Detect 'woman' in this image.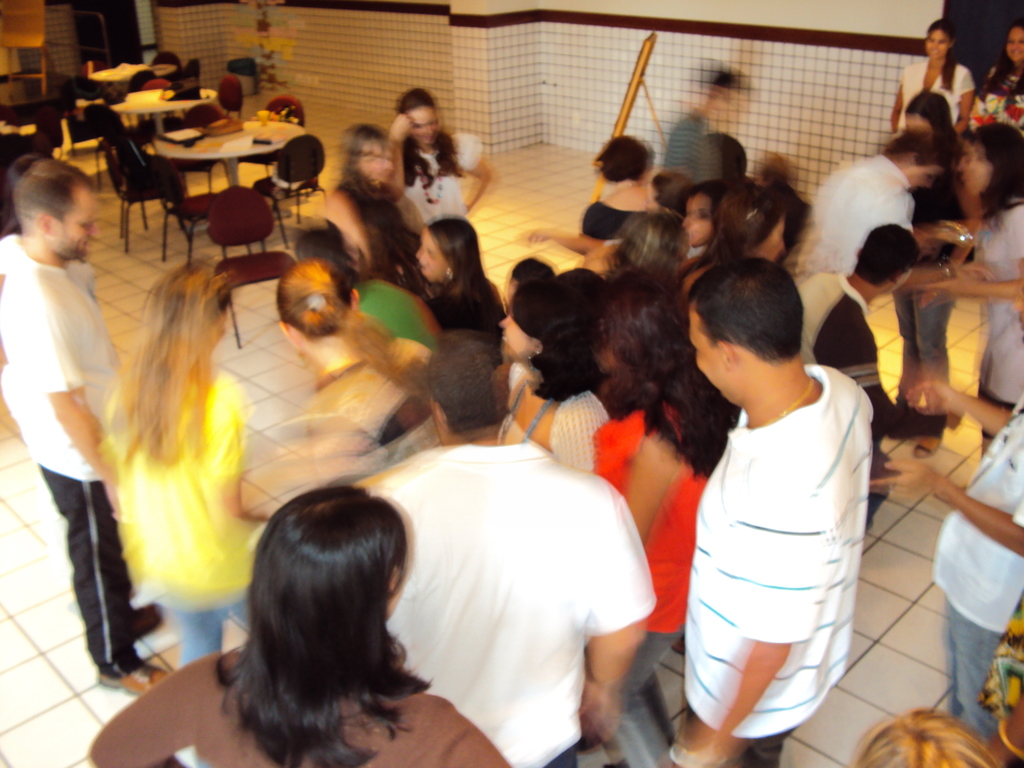
Detection: pyautogui.locateOnScreen(969, 24, 1023, 140).
